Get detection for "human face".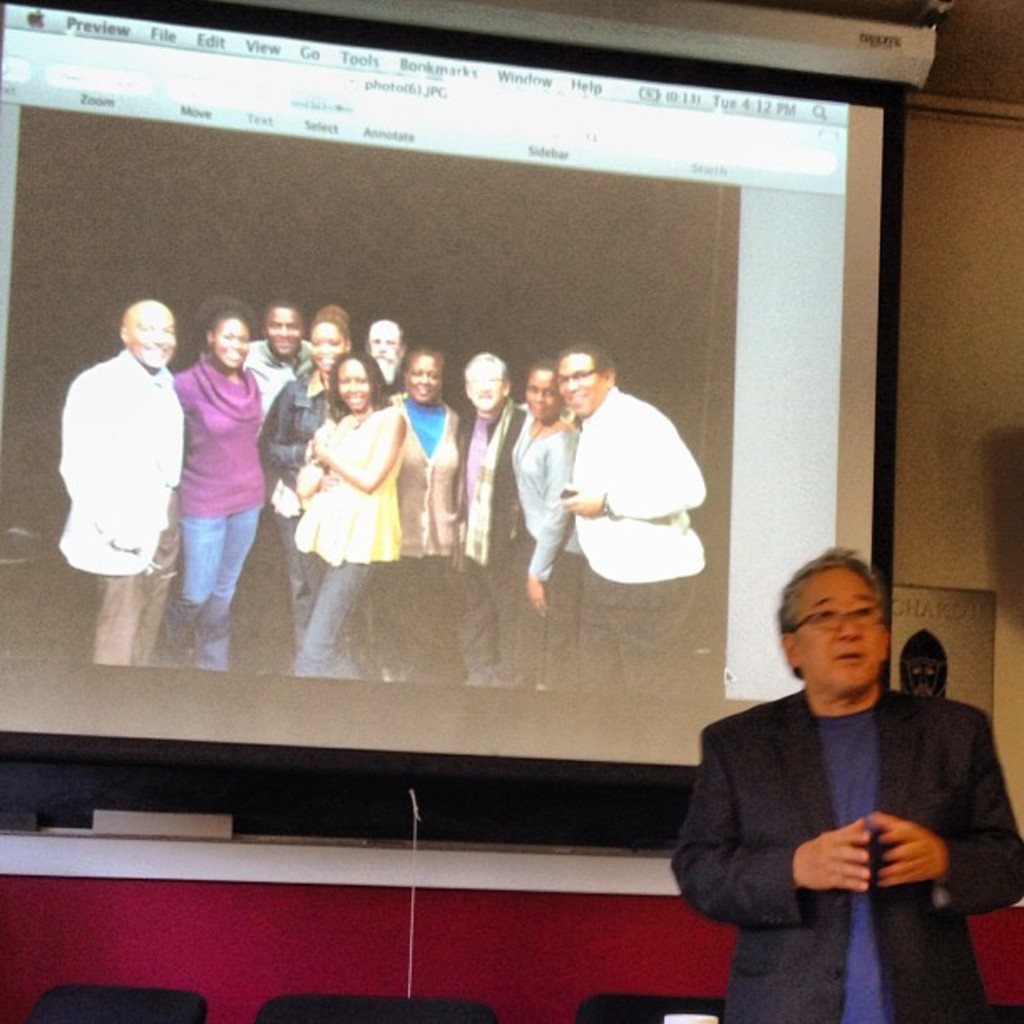
Detection: detection(340, 363, 378, 412).
